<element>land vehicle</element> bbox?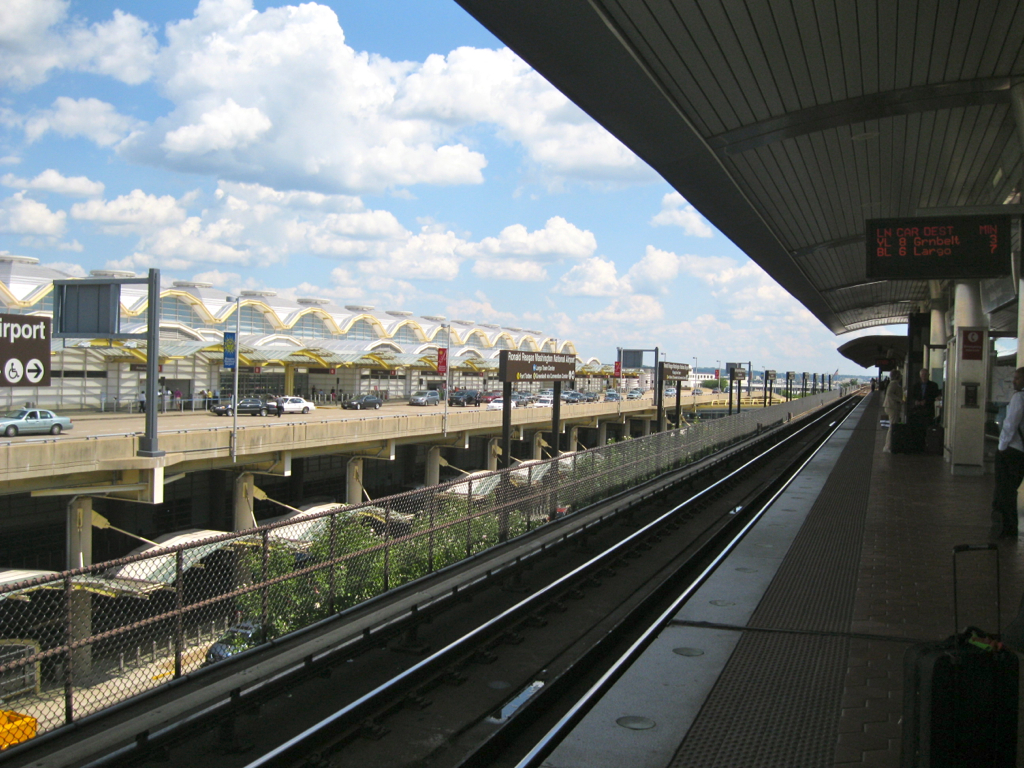
pyautogui.locateOnScreen(279, 392, 316, 414)
